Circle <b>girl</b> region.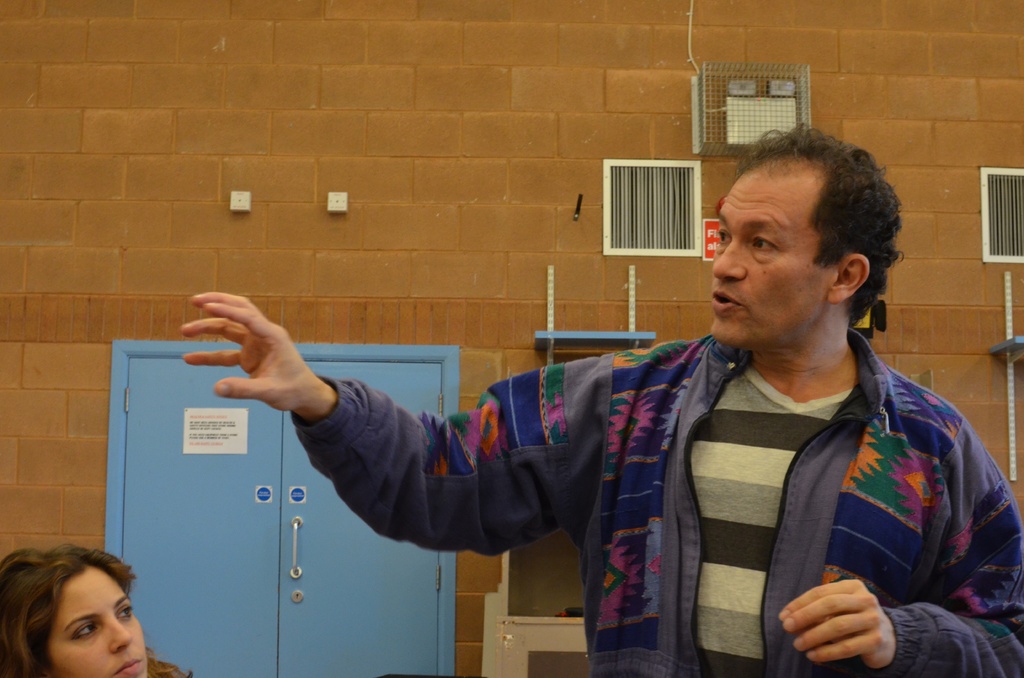
Region: <box>0,543,190,677</box>.
